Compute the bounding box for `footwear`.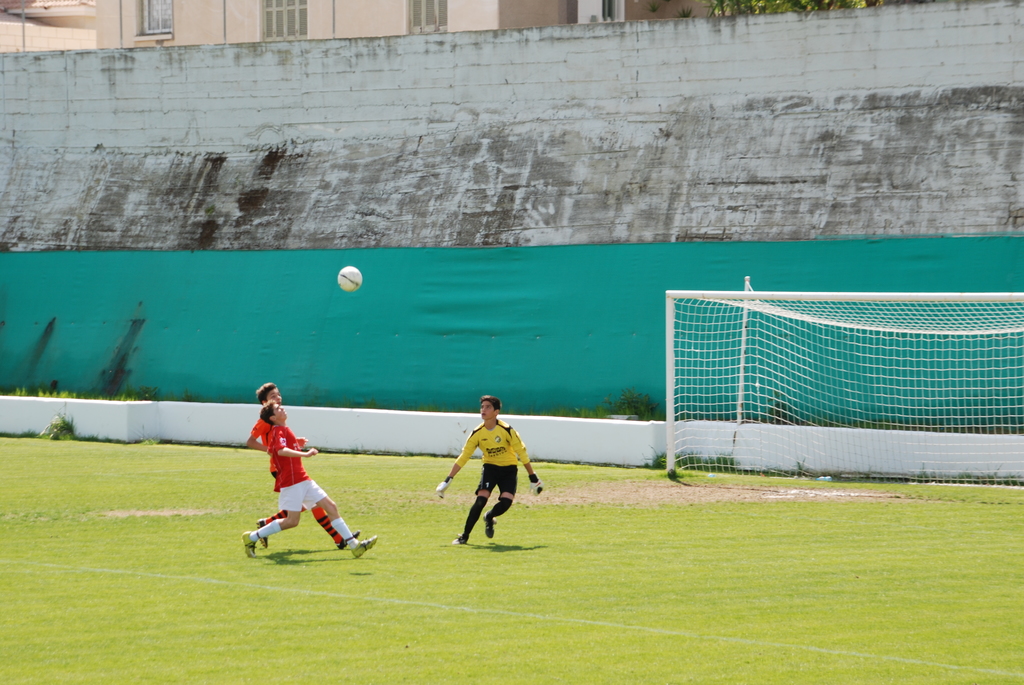
<region>483, 510, 493, 539</region>.
